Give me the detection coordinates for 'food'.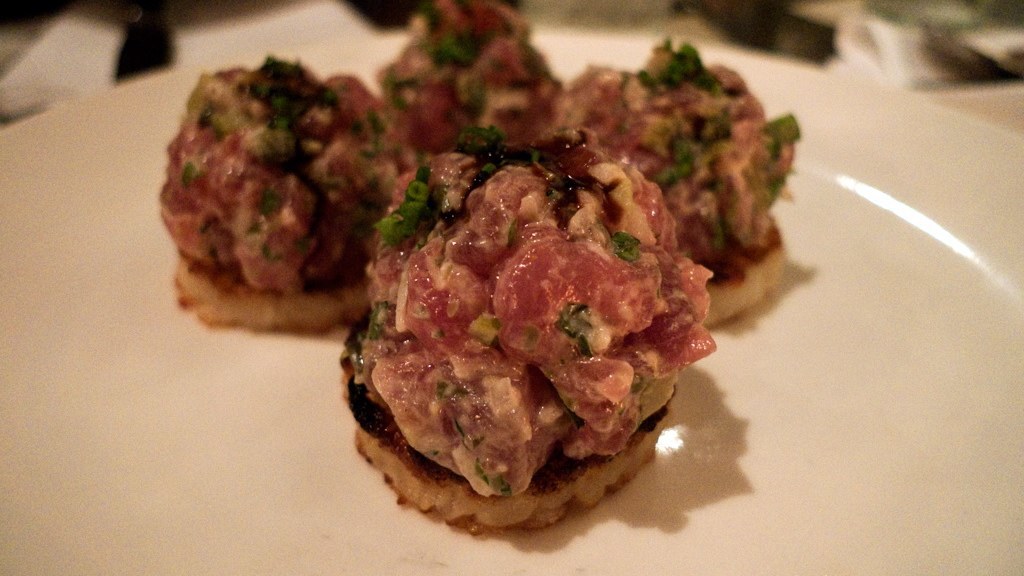
Rect(545, 26, 803, 326).
